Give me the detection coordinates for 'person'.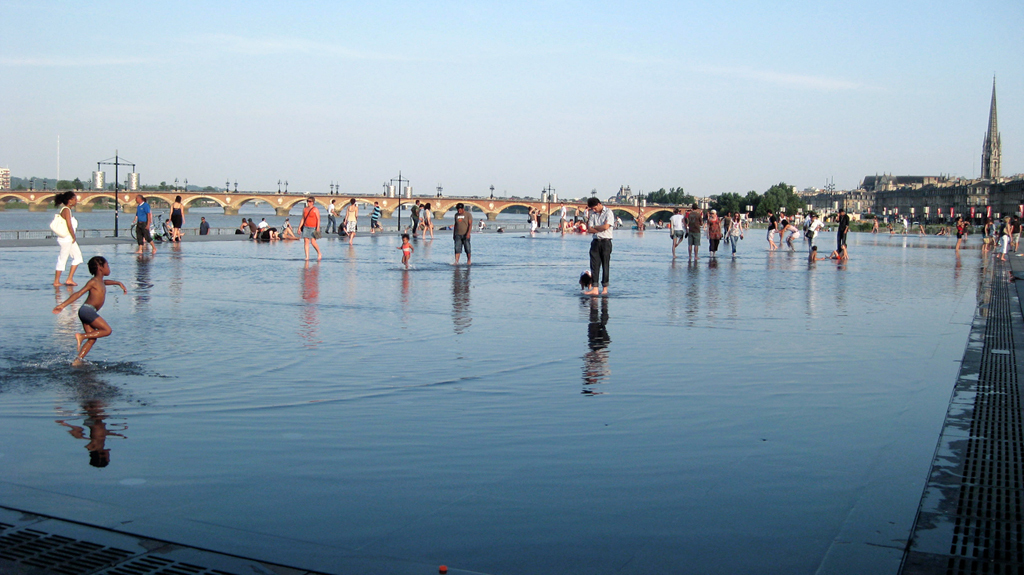
(left=722, top=212, right=742, bottom=256).
